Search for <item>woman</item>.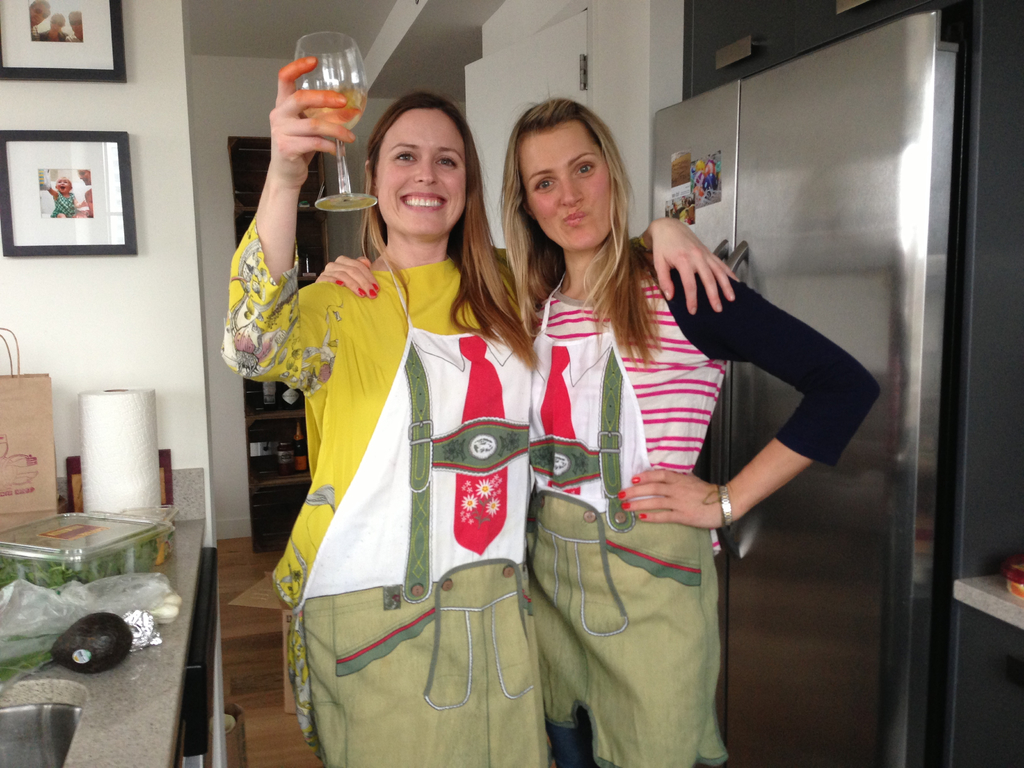
Found at x1=309, y1=93, x2=888, y2=767.
